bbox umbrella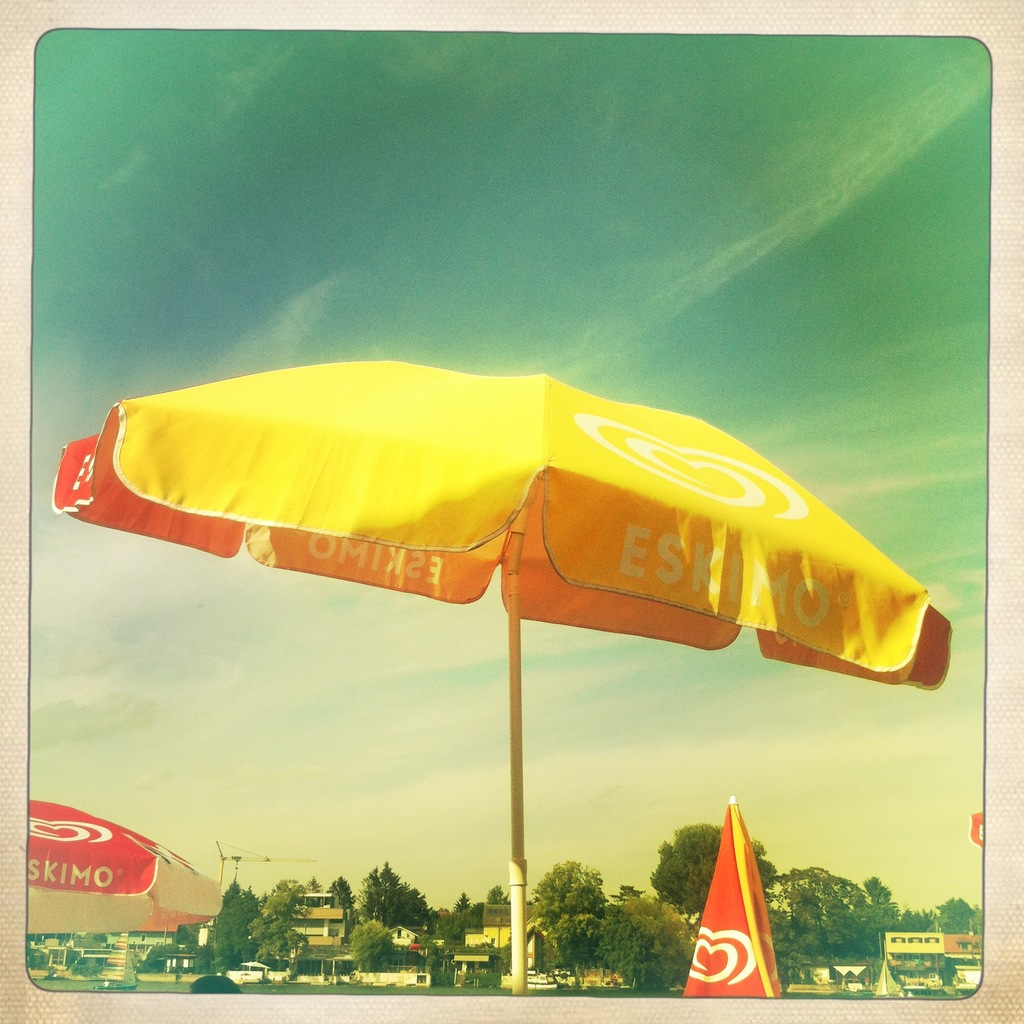
45:355:957:995
